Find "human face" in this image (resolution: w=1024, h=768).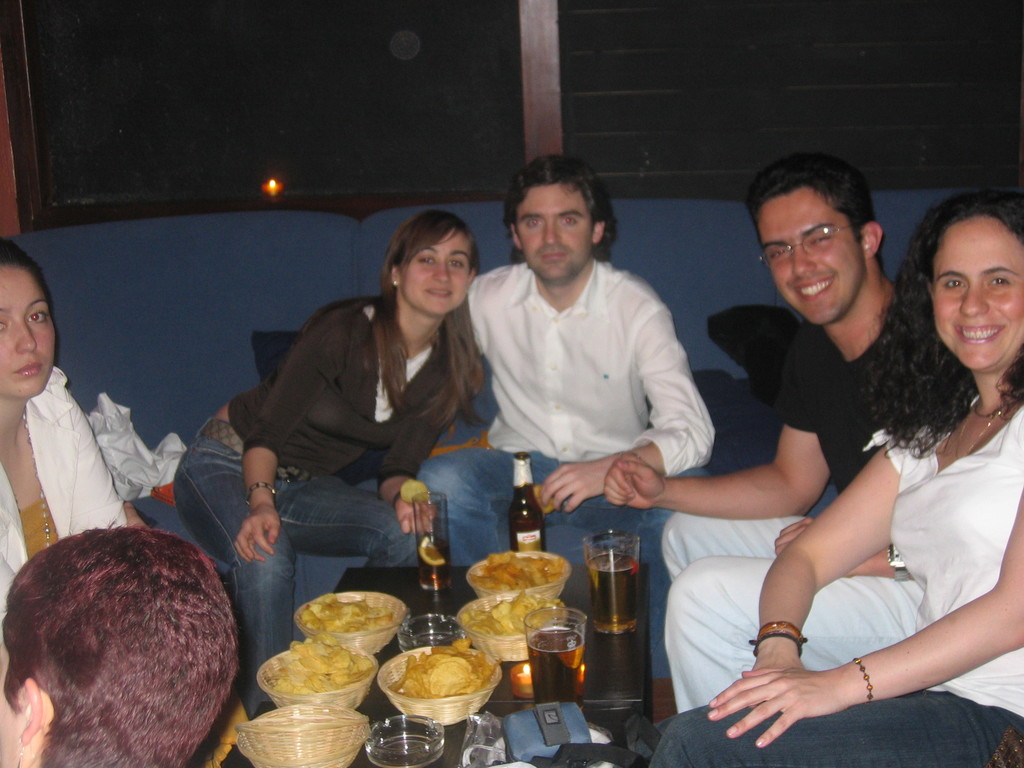
[399,229,472,316].
